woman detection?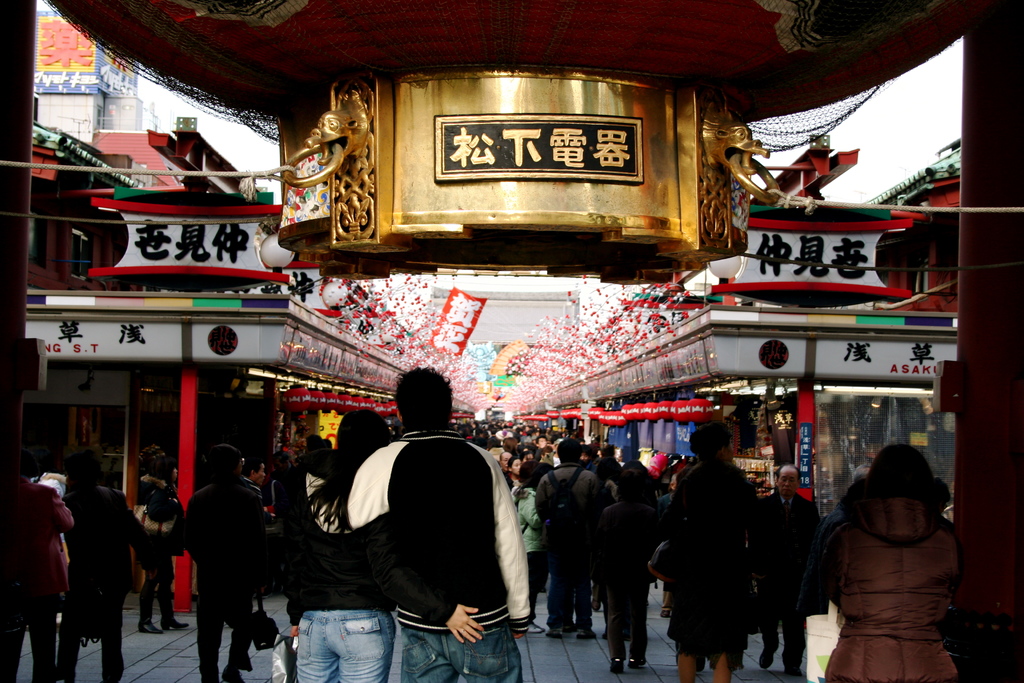
select_region(541, 436, 566, 470)
